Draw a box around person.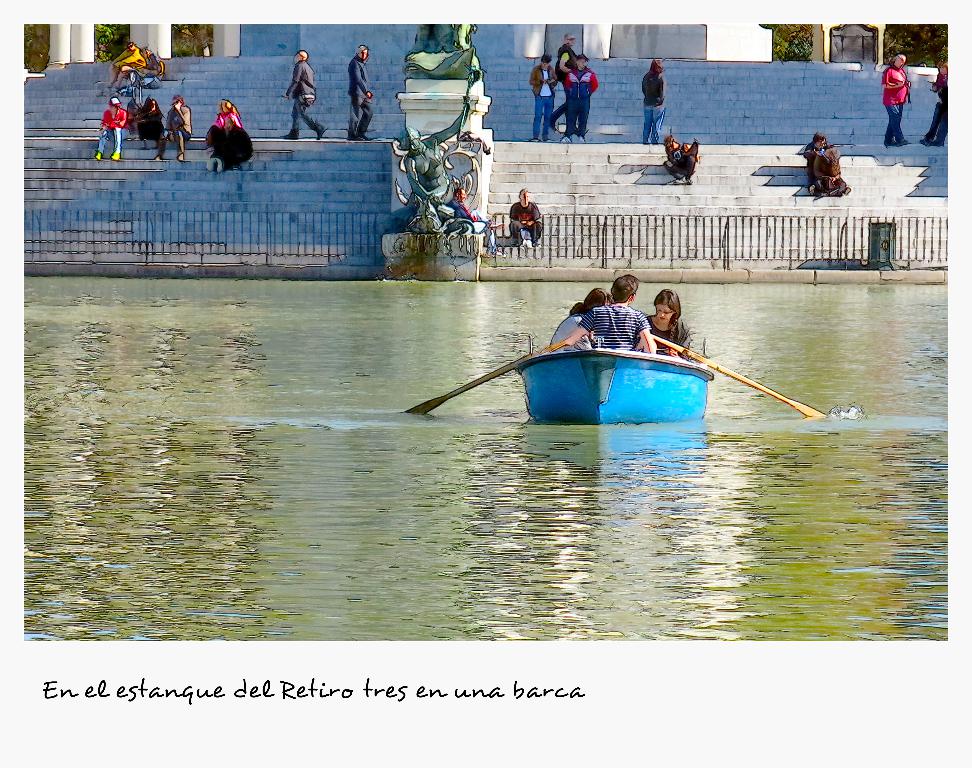
549,26,579,135.
